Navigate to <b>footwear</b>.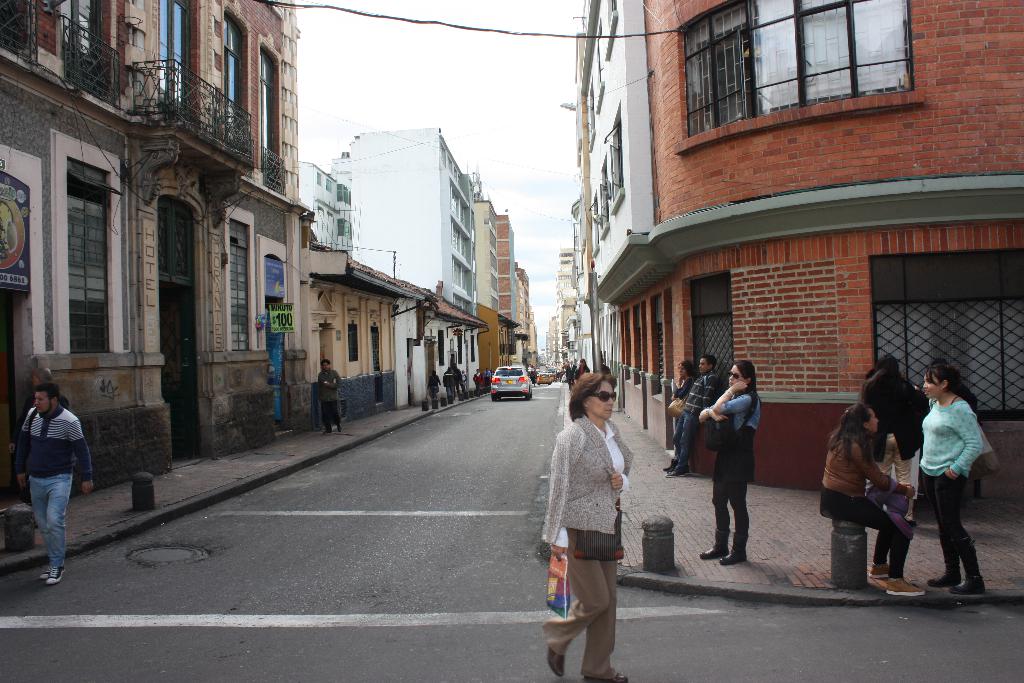
Navigation target: <box>48,565,67,582</box>.
